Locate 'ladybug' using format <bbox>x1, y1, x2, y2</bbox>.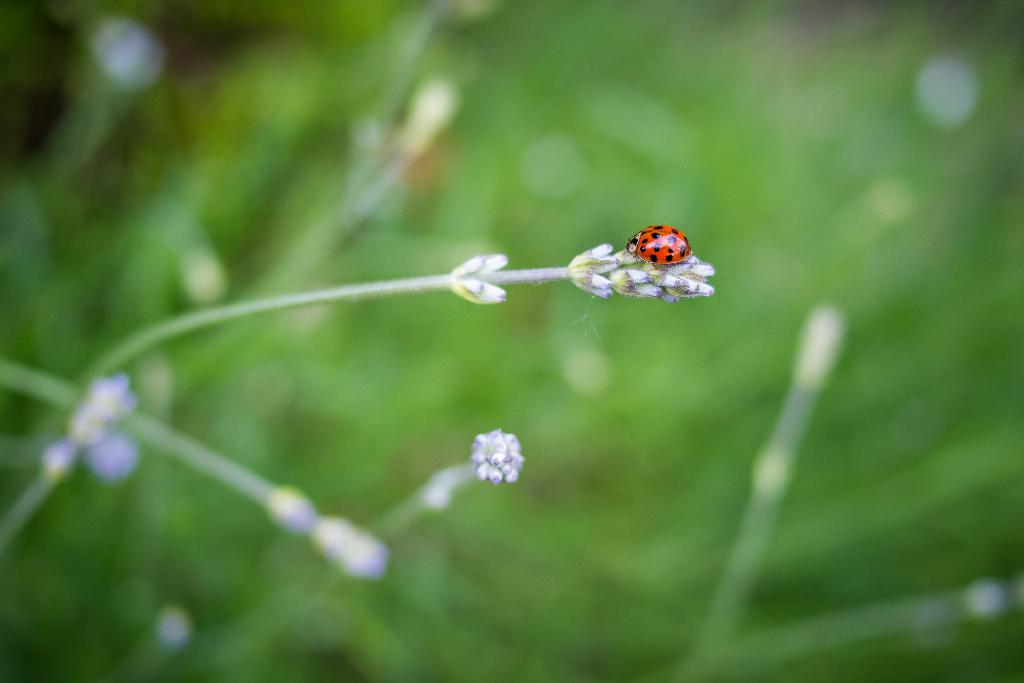
<bbox>625, 223, 691, 265</bbox>.
